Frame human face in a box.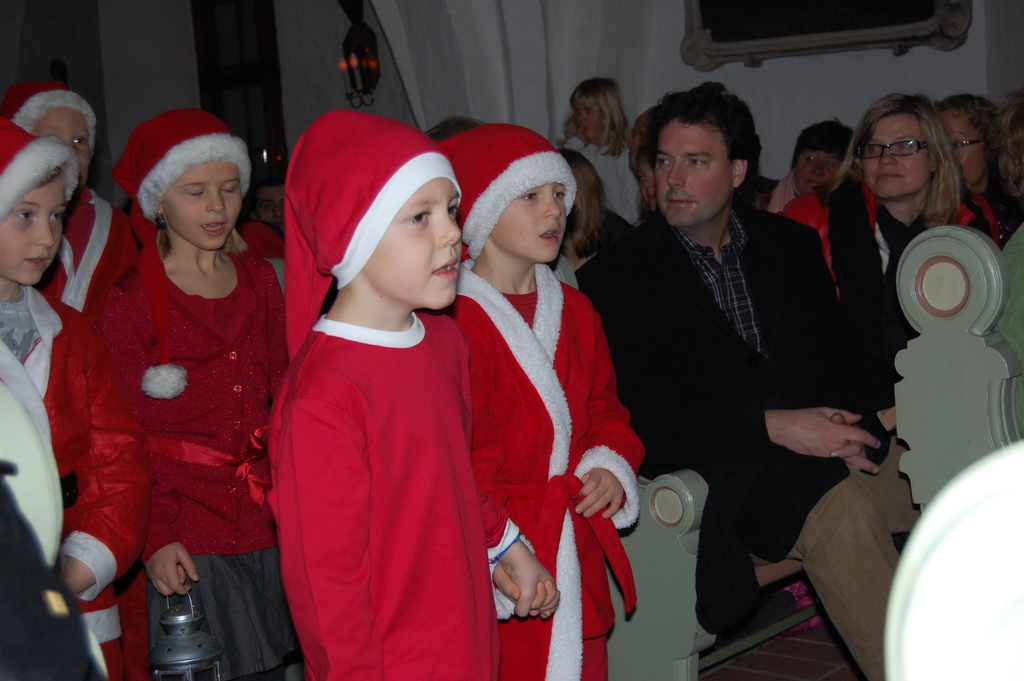
box(796, 150, 836, 188).
